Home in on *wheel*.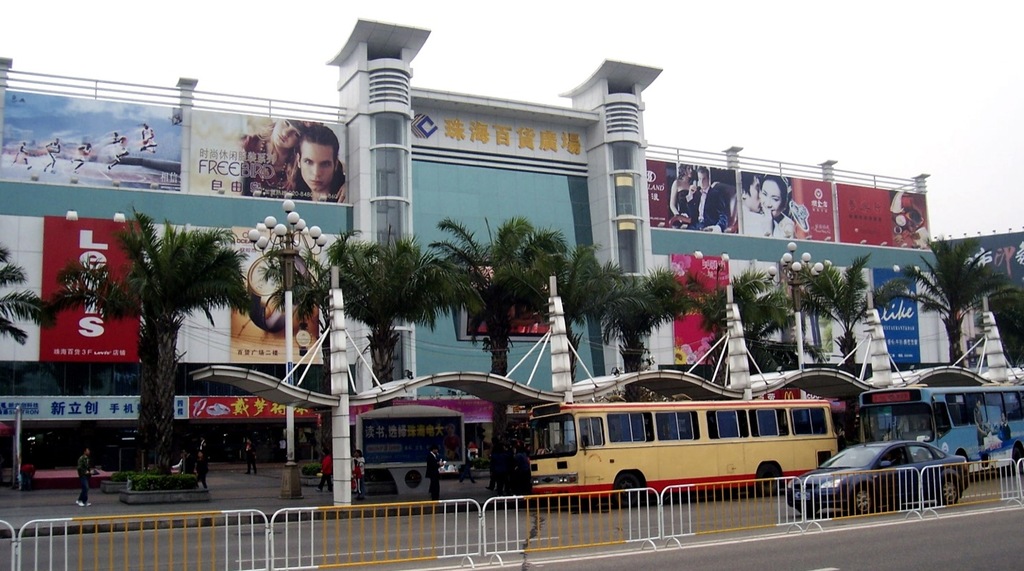
Homed in at 755/470/780/497.
